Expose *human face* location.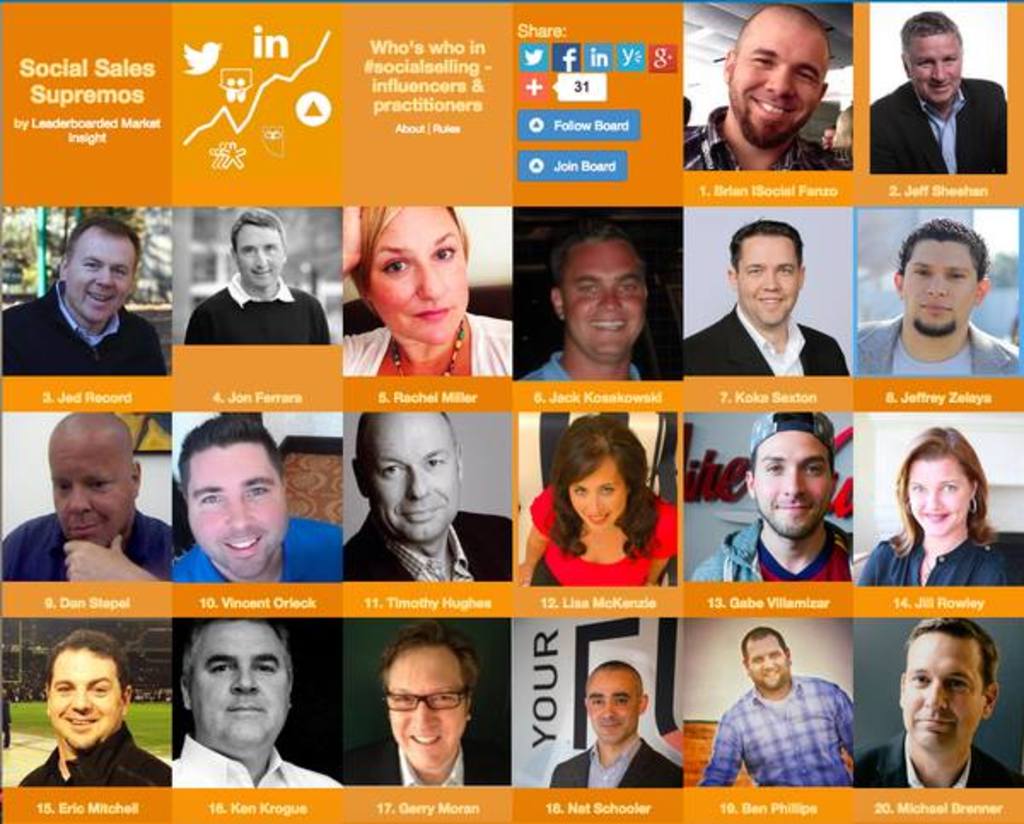
Exposed at (365,411,457,541).
